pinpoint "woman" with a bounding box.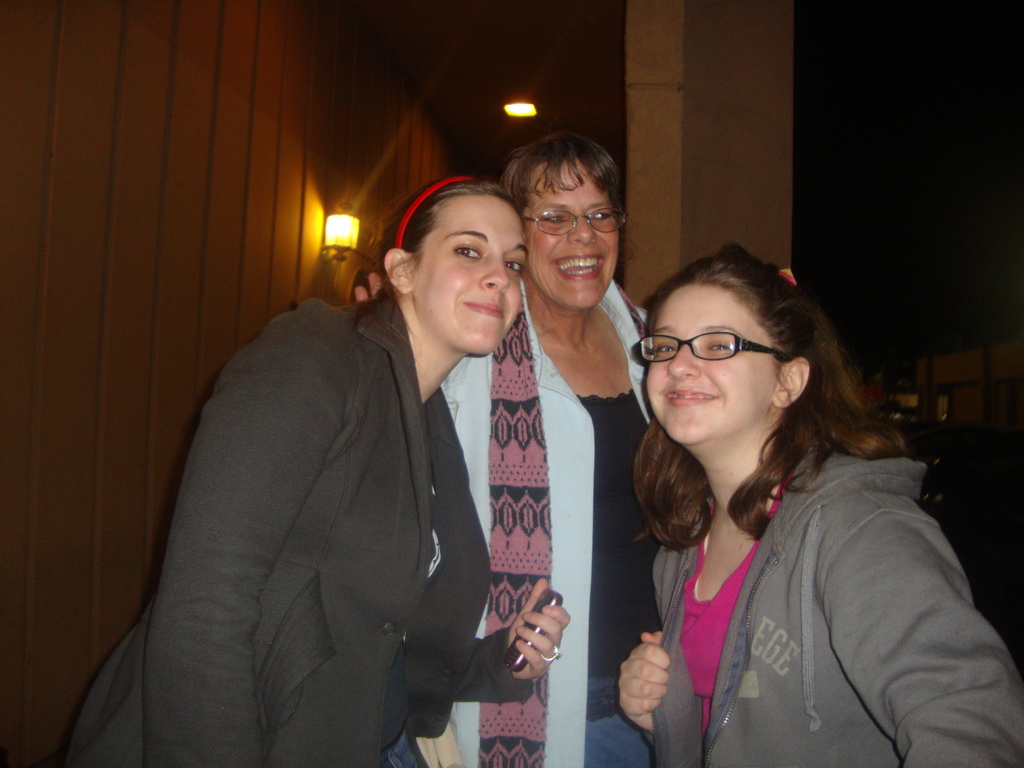
detection(74, 176, 575, 767).
